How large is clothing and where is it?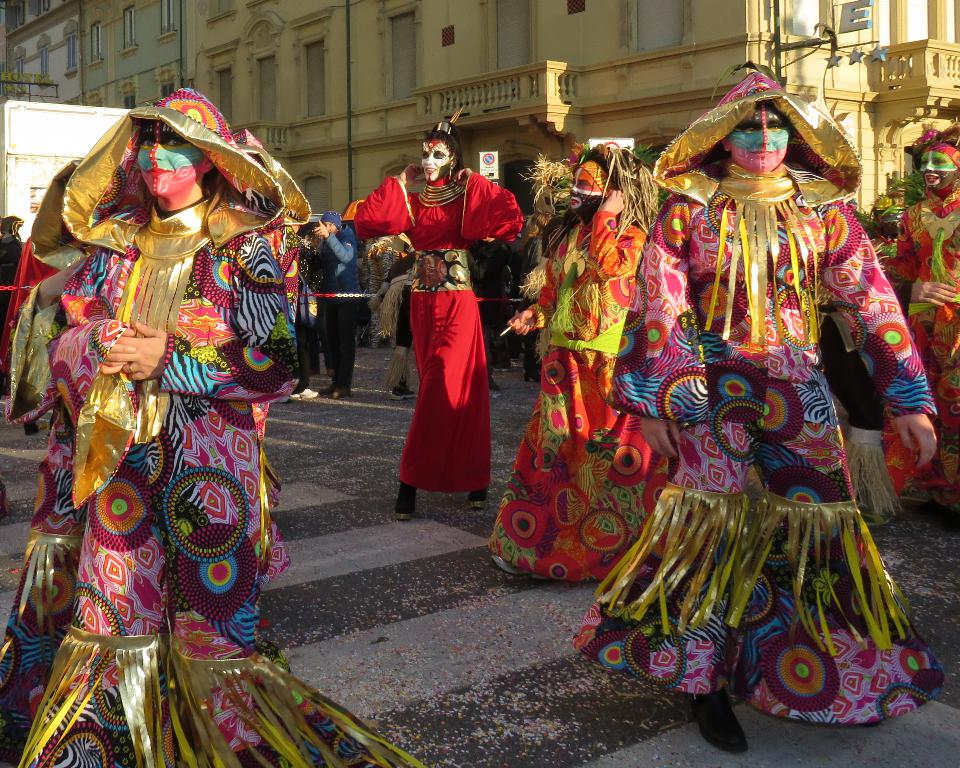
Bounding box: 314:230:353:397.
